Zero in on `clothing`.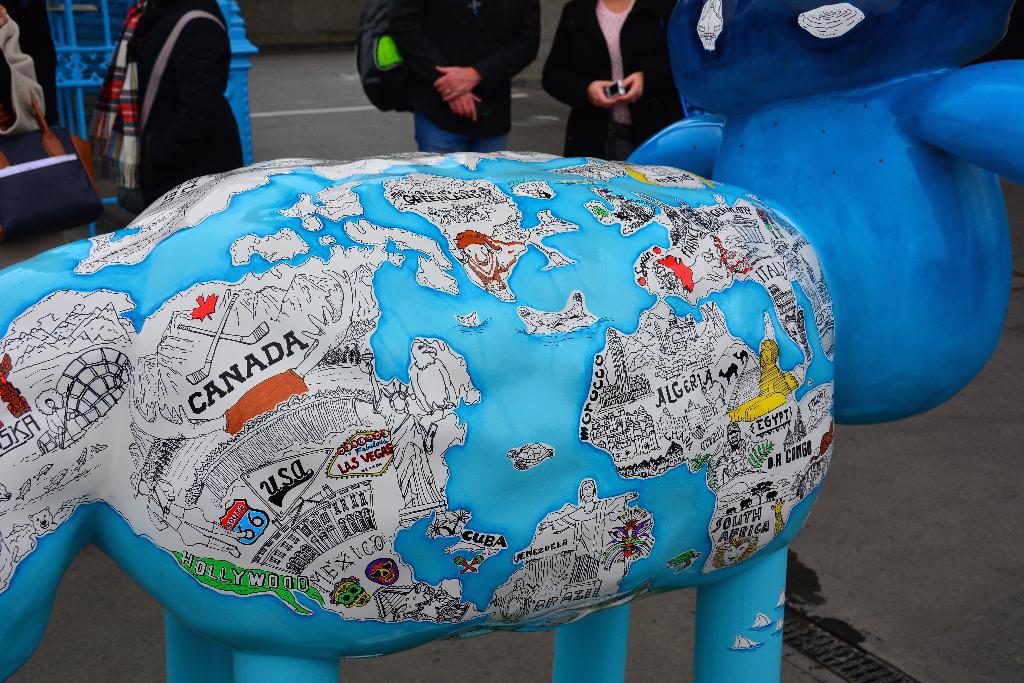
Zeroed in: detection(0, 0, 62, 151).
